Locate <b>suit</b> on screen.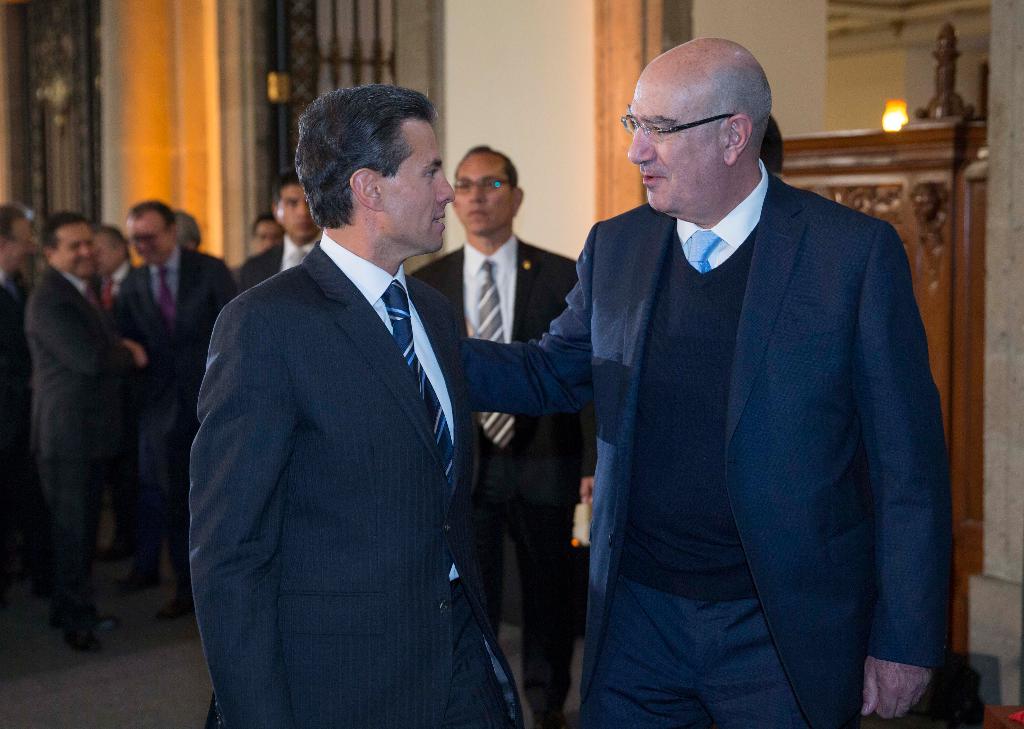
On screen at detection(410, 236, 595, 728).
